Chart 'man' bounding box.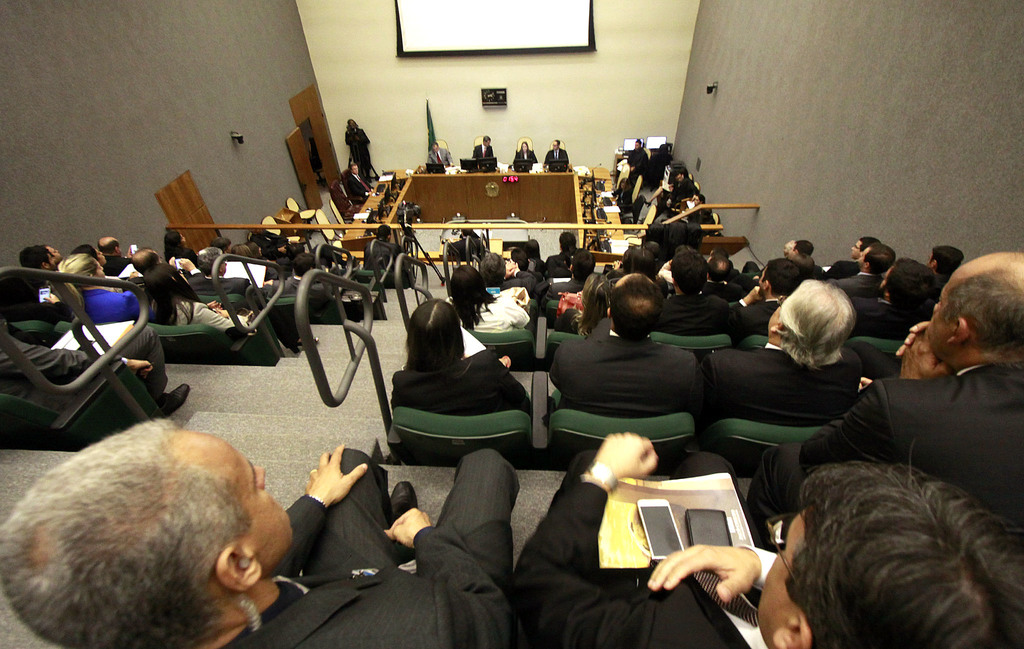
Charted: 516 432 1023 648.
